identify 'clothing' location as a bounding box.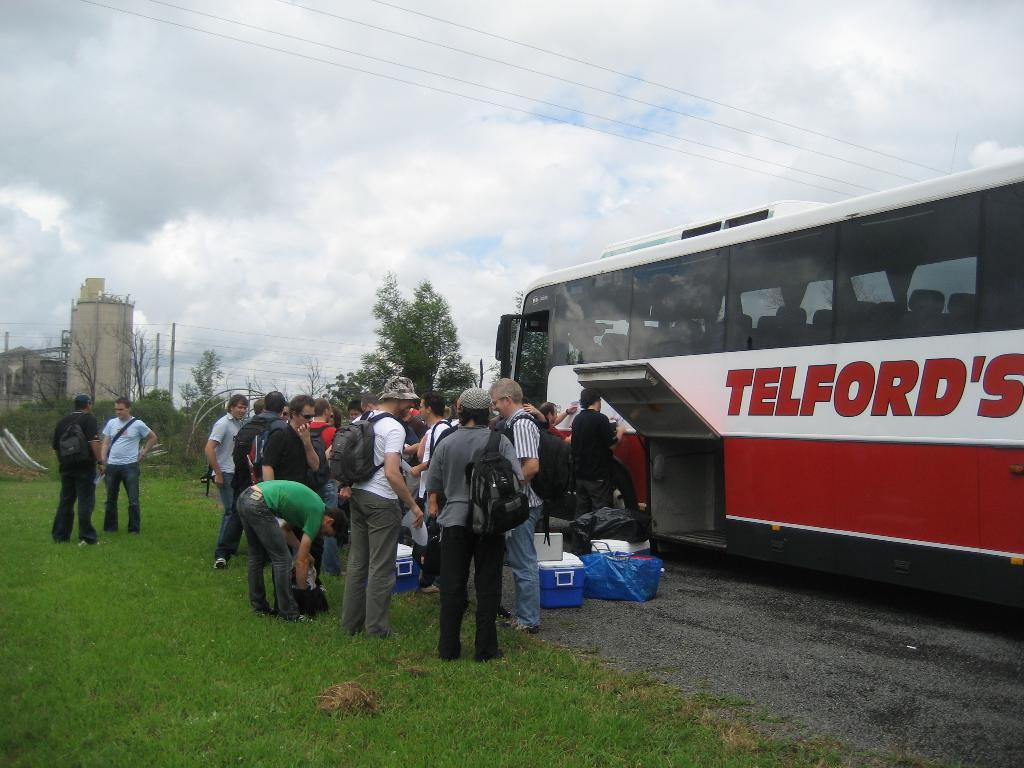
box=[504, 400, 544, 626].
